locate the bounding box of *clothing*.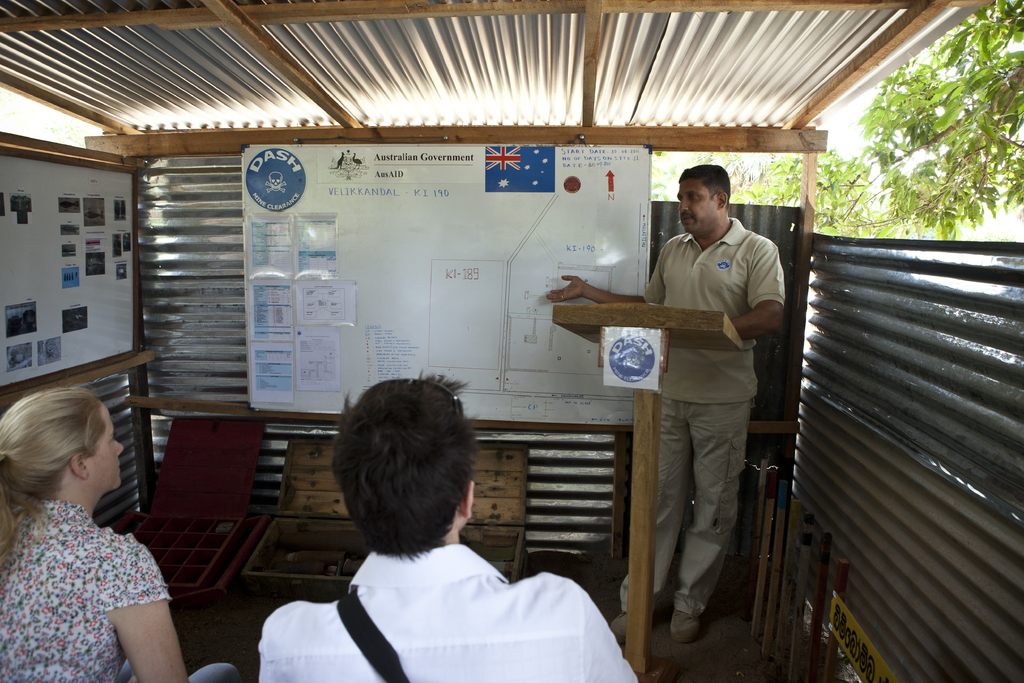
Bounding box: {"left": 617, "top": 214, "right": 788, "bottom": 621}.
